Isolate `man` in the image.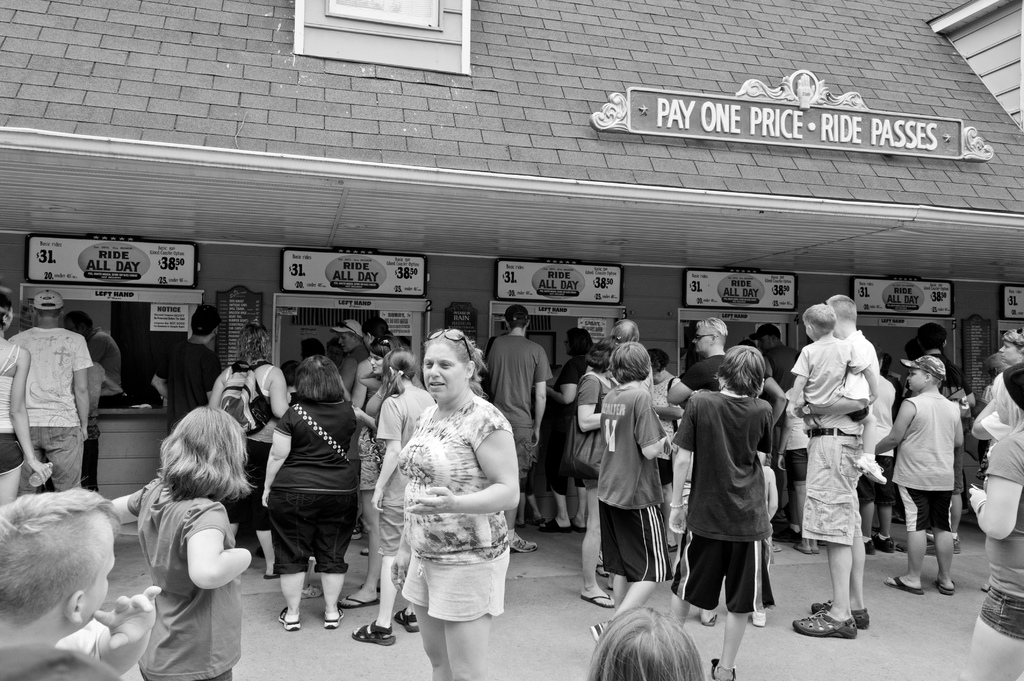
Isolated region: [left=666, top=316, right=730, bottom=506].
